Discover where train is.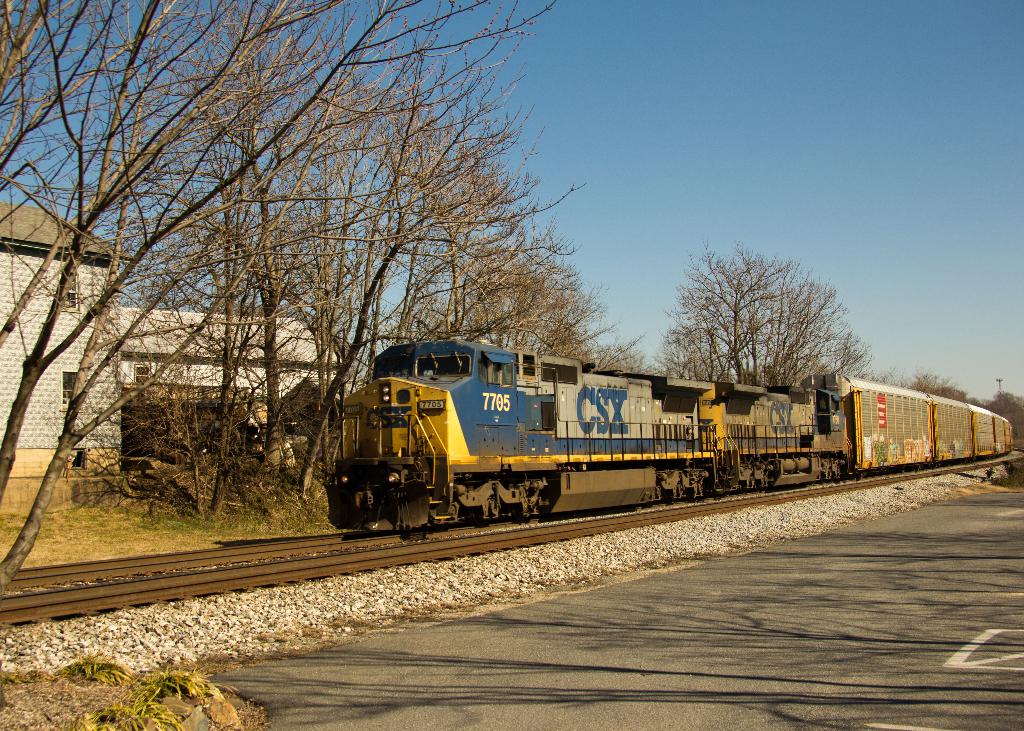
Discovered at 318/334/1014/537.
